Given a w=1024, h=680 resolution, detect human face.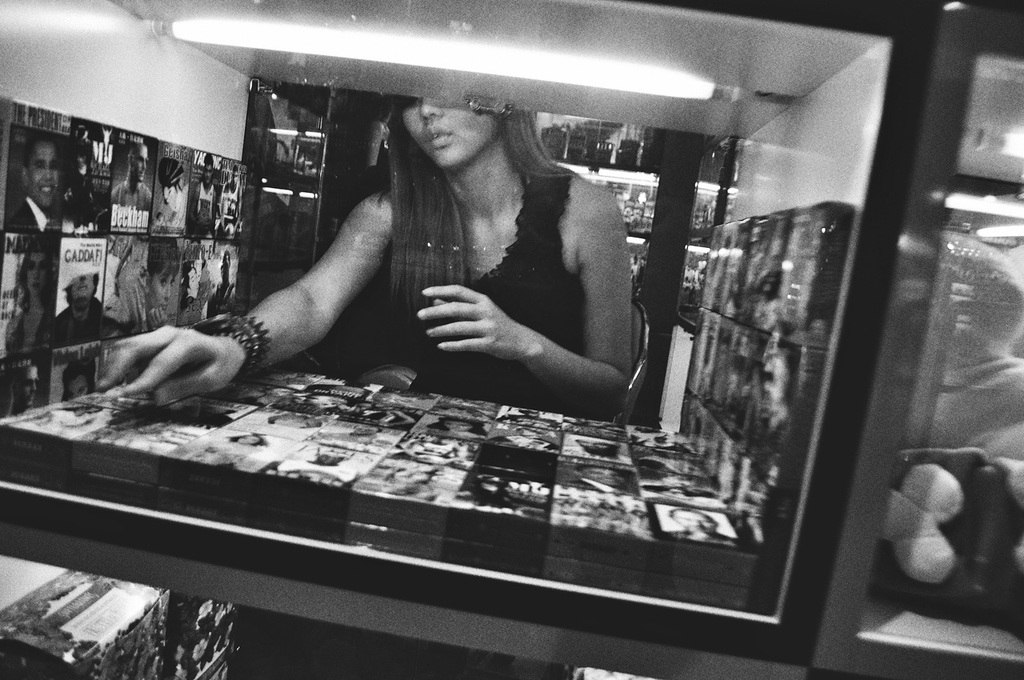
l=21, t=251, r=39, b=285.
